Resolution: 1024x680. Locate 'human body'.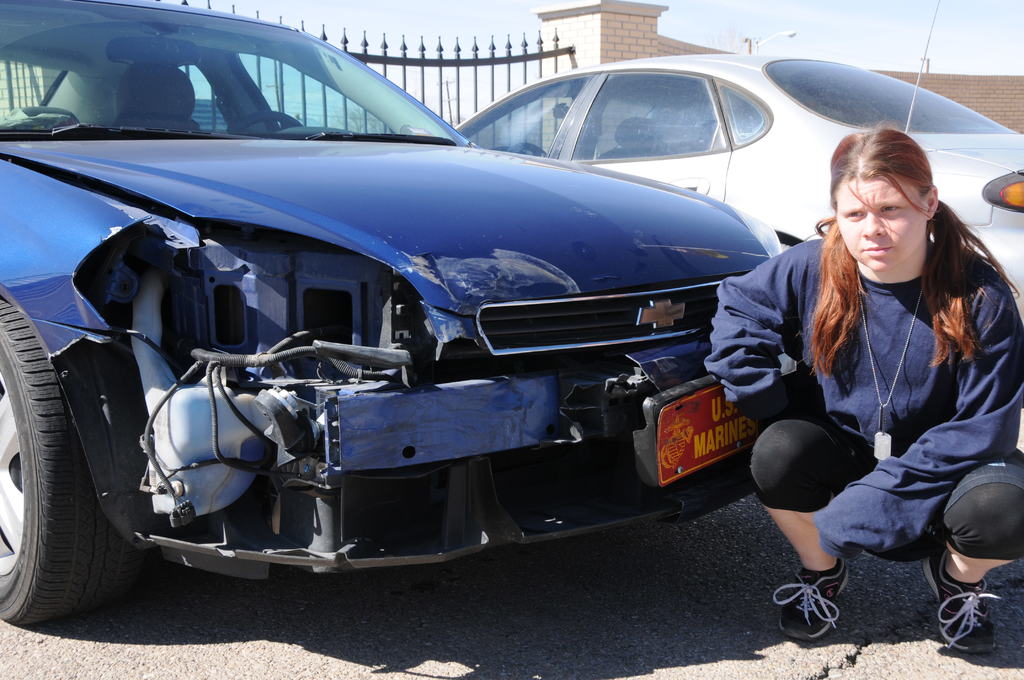
746 103 1013 613.
